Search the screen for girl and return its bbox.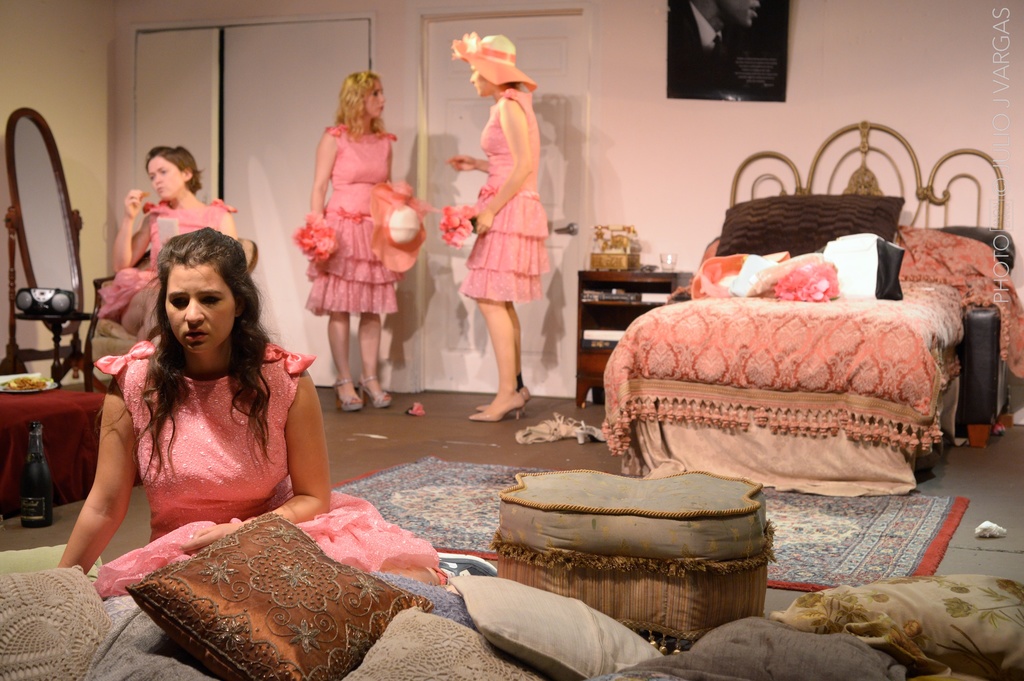
Found: <box>445,33,553,424</box>.
